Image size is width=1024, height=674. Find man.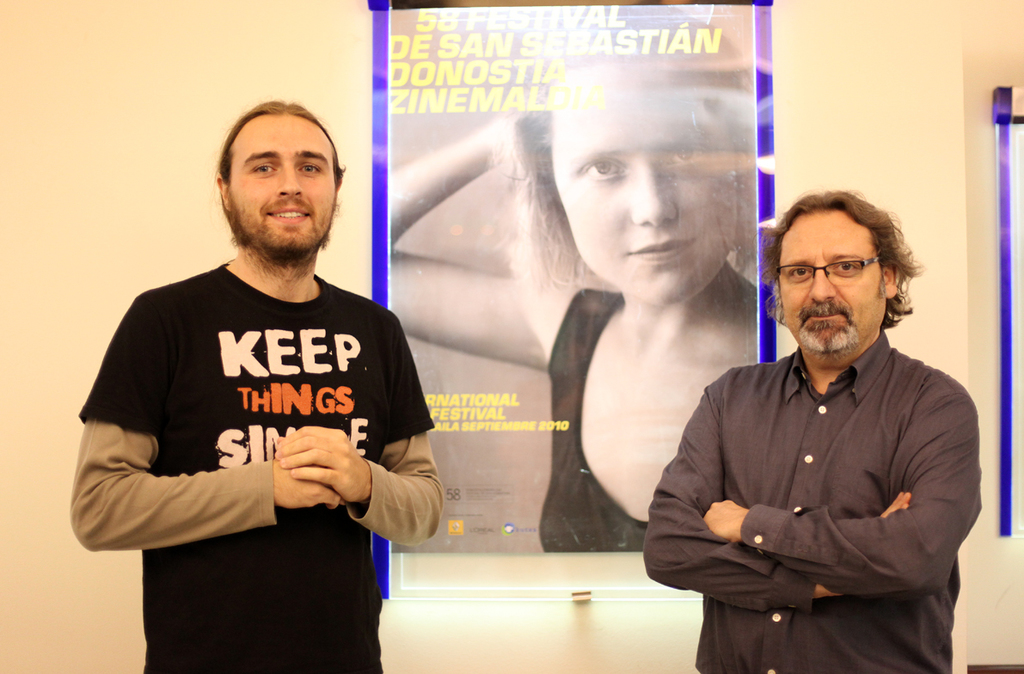
box(653, 177, 984, 660).
